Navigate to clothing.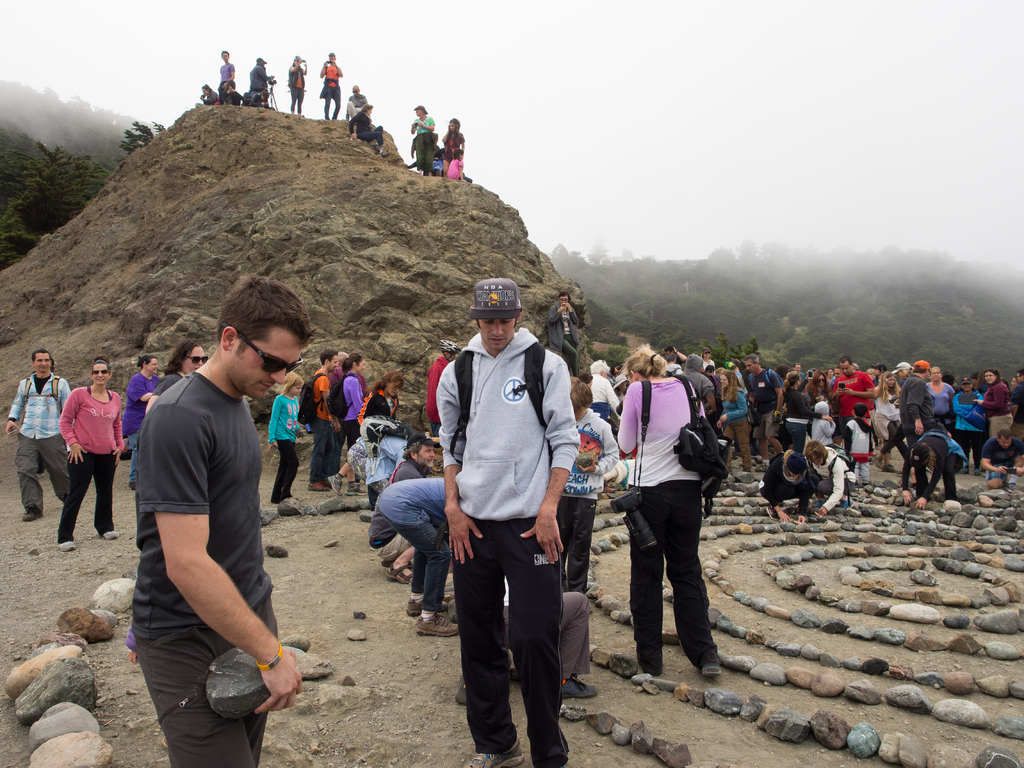
Navigation target: region(592, 370, 617, 422).
